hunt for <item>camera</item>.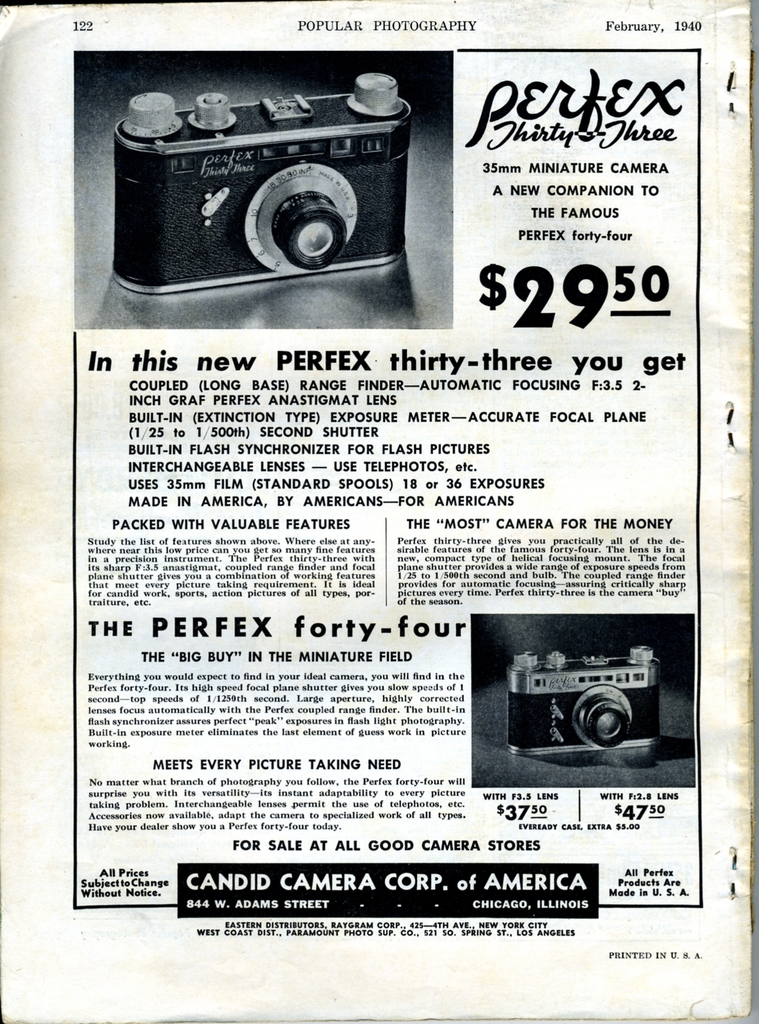
Hunted down at x1=100, y1=72, x2=429, y2=295.
